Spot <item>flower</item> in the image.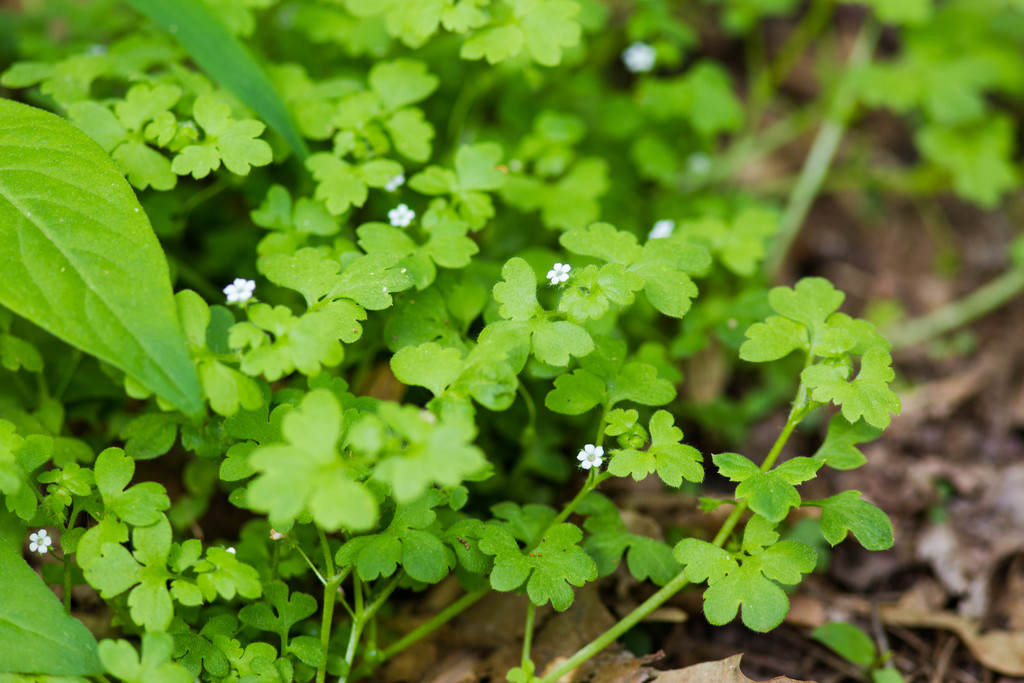
<item>flower</item> found at left=578, top=443, right=605, bottom=472.
